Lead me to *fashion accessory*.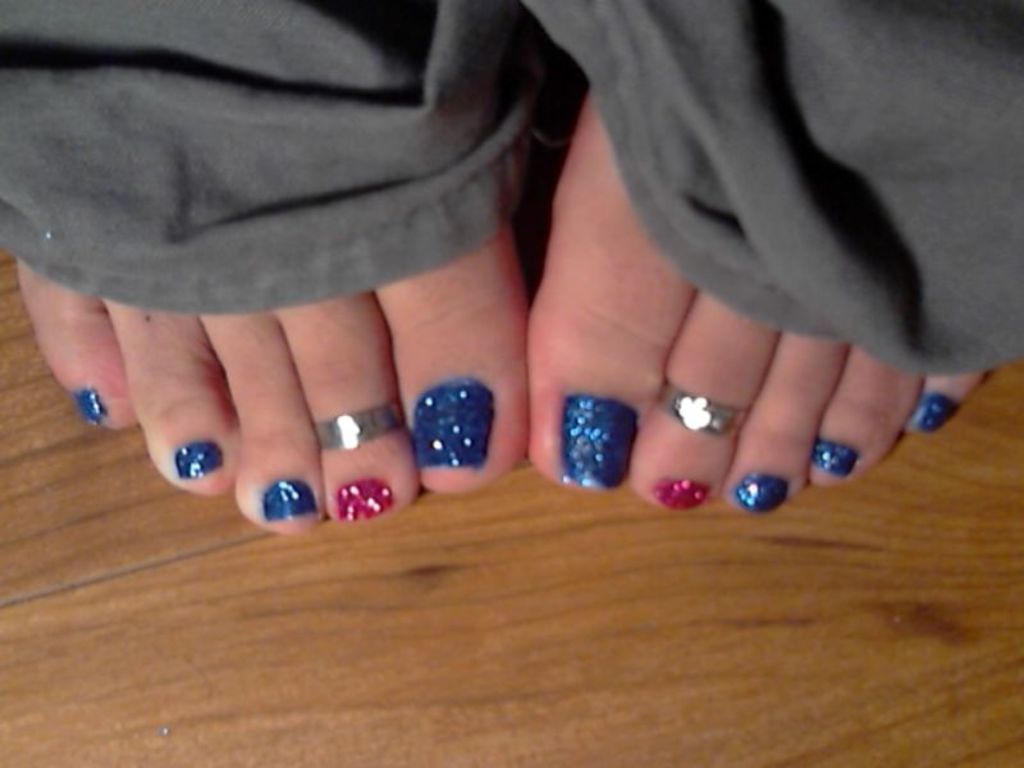
Lead to 311,392,412,453.
